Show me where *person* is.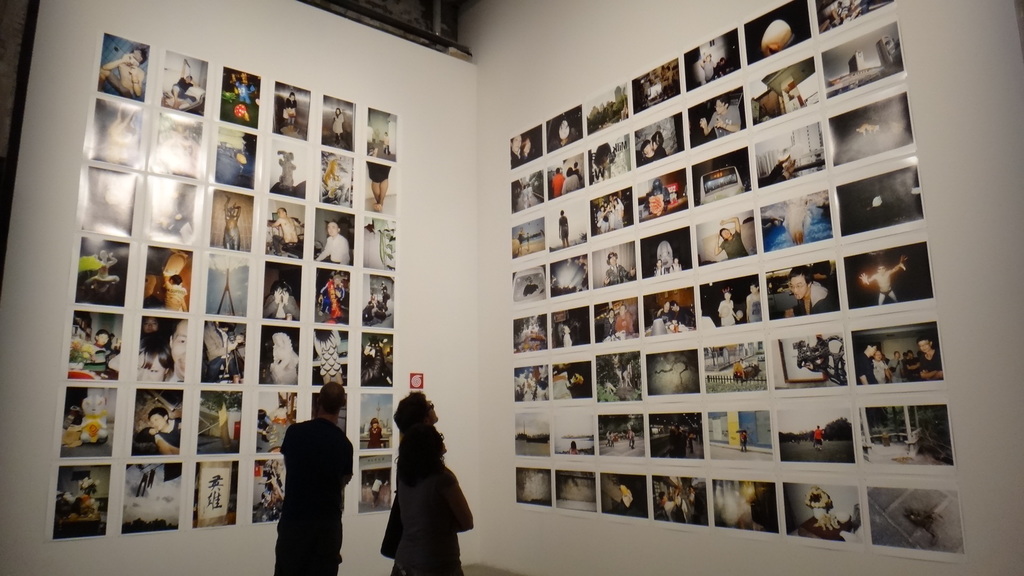
*person* is at [613,482,641,516].
